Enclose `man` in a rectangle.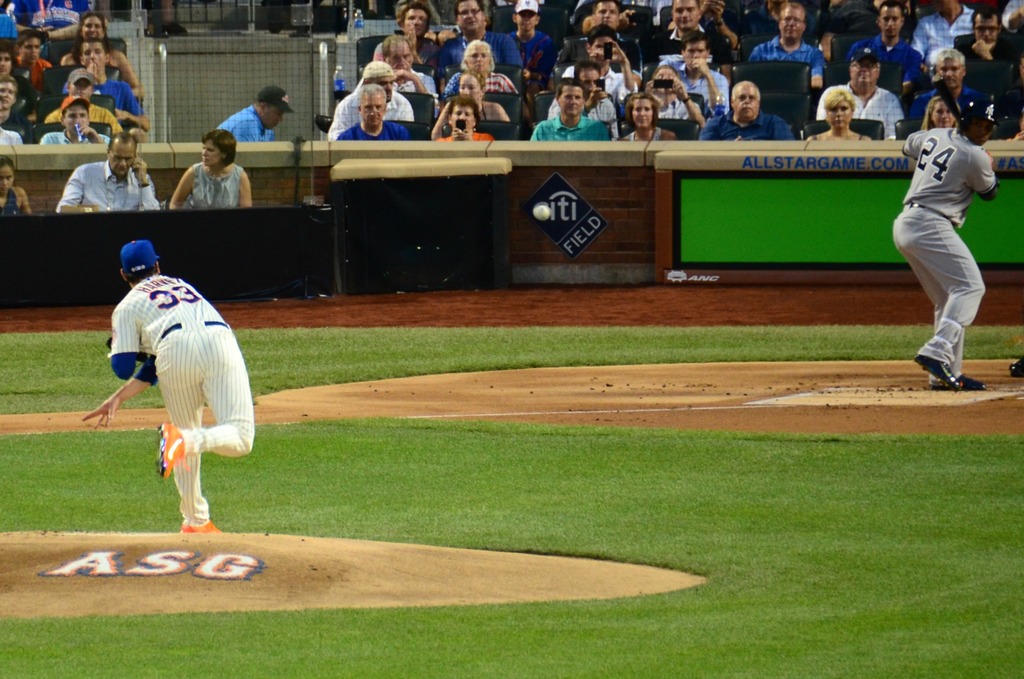
42,99,110,150.
